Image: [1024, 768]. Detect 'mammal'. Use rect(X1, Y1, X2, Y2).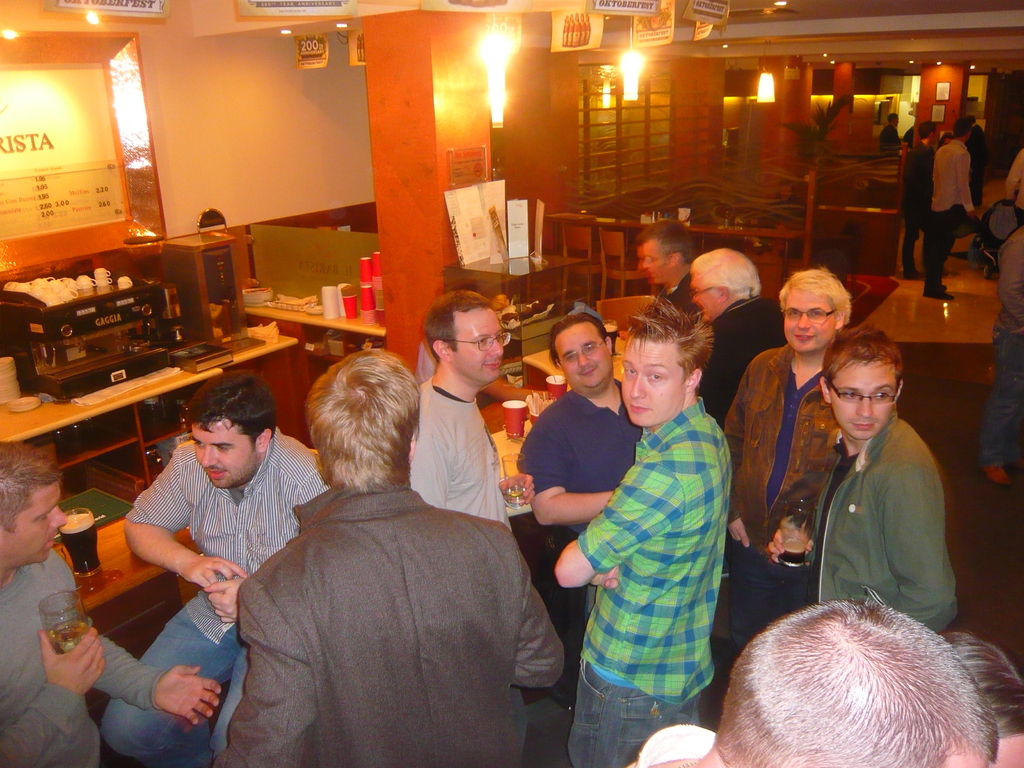
rect(623, 602, 998, 767).
